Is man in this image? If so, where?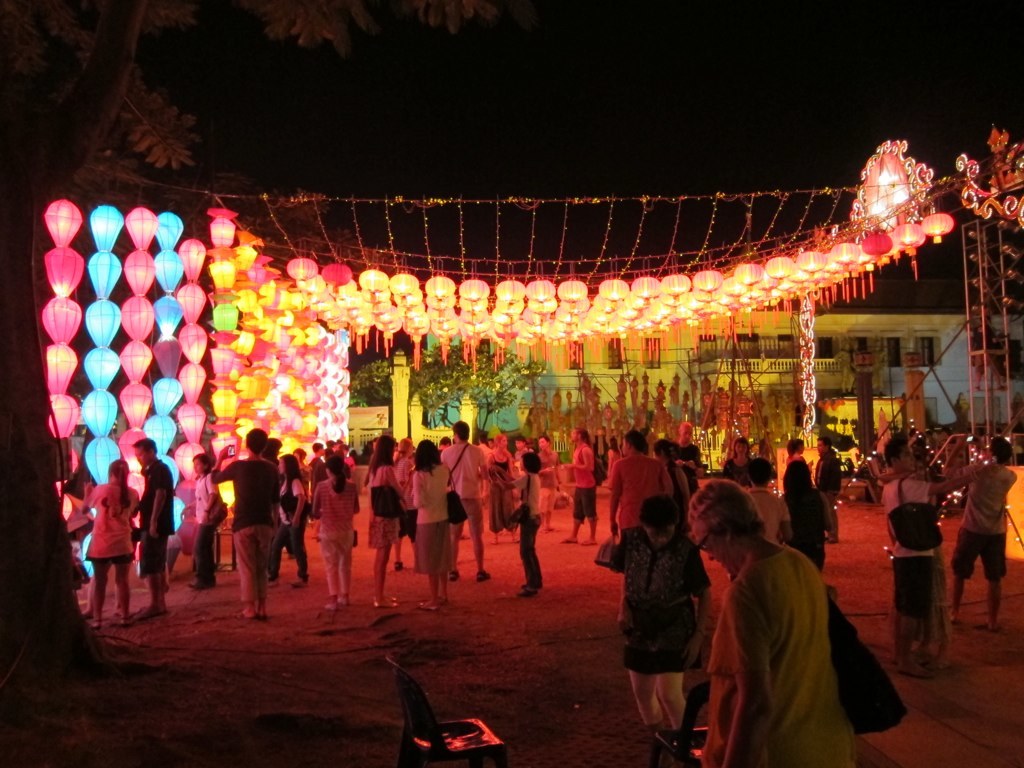
Yes, at <bbox>814, 437, 842, 540</bbox>.
